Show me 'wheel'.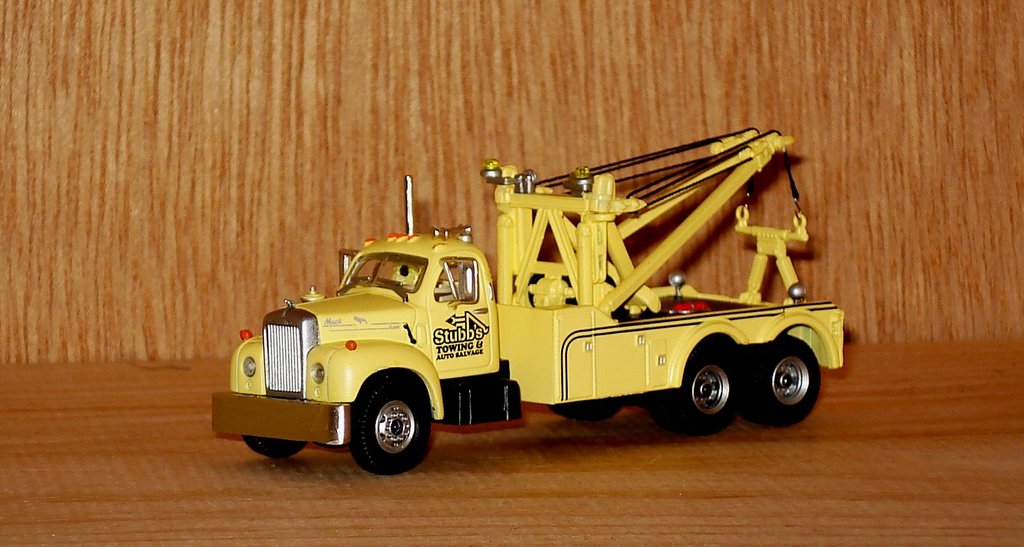
'wheel' is here: (669,338,748,434).
